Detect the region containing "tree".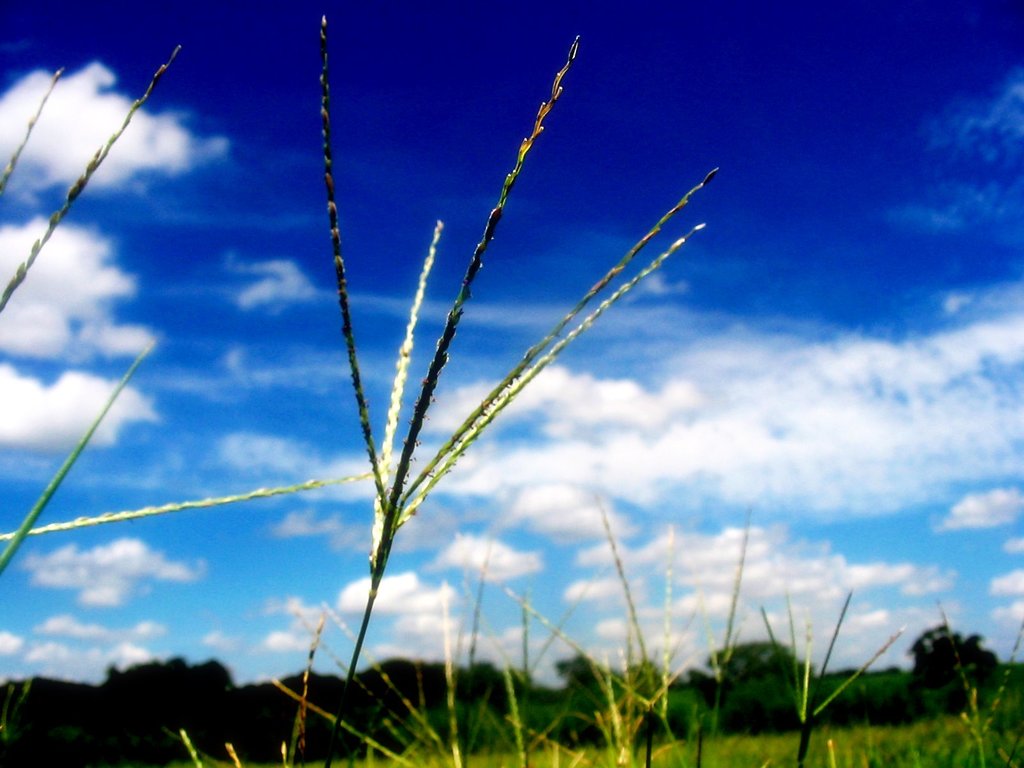
rect(909, 621, 1004, 723).
